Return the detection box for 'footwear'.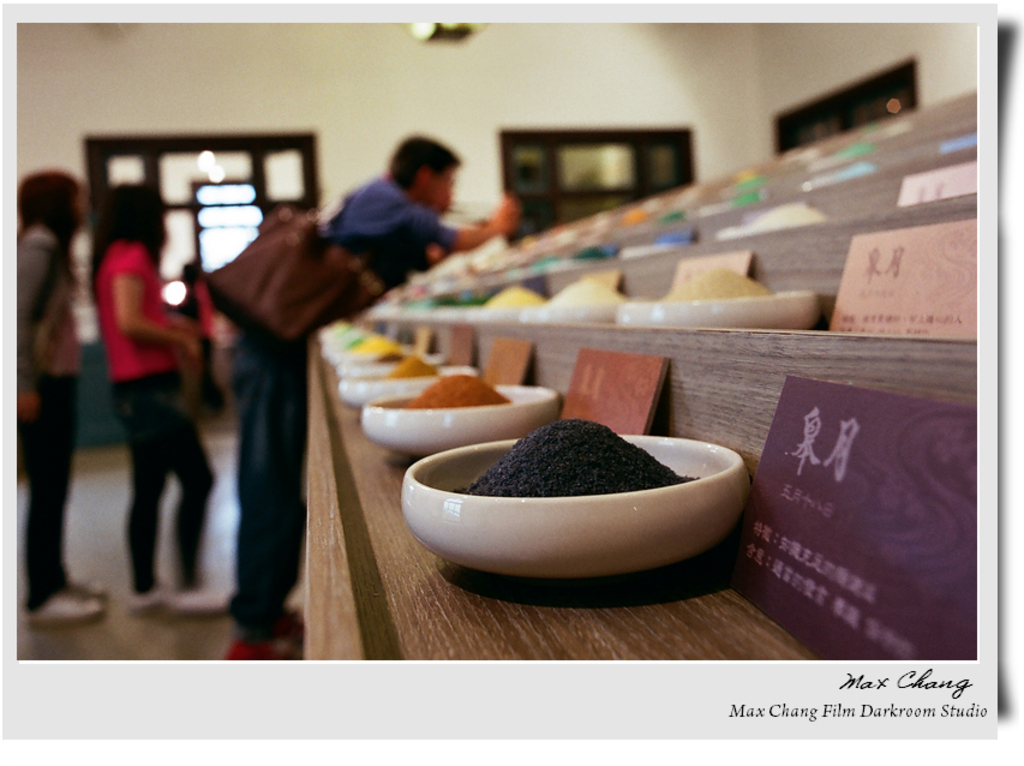
[left=222, top=630, right=303, bottom=662].
